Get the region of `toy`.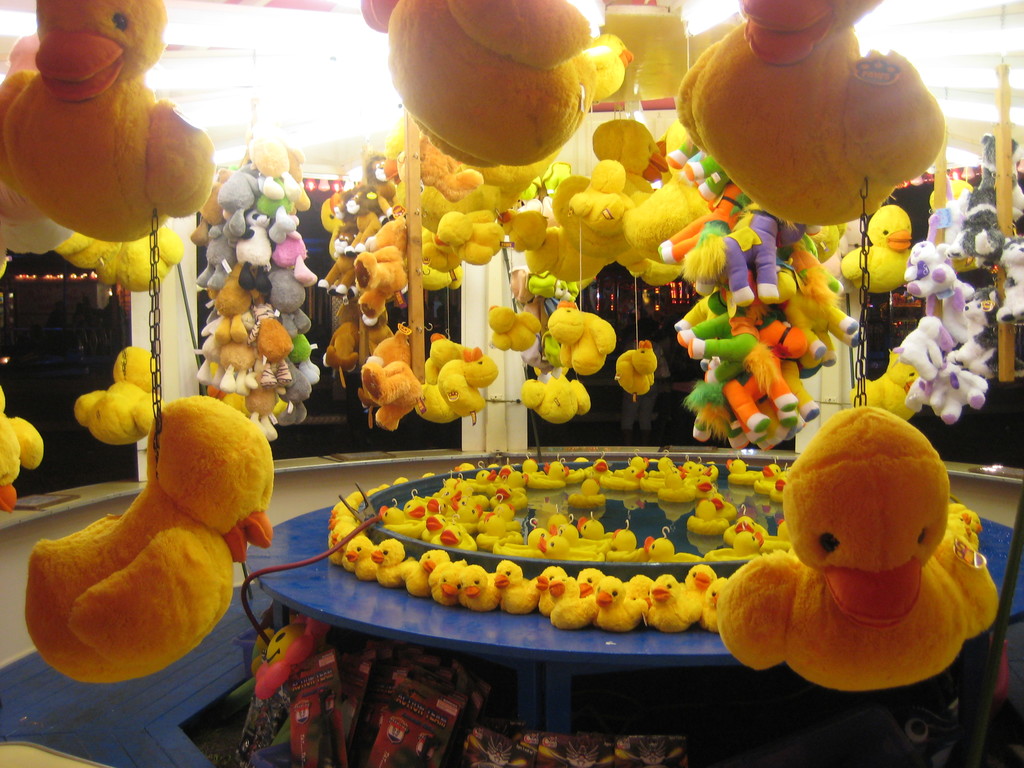
BBox(346, 535, 380, 582).
